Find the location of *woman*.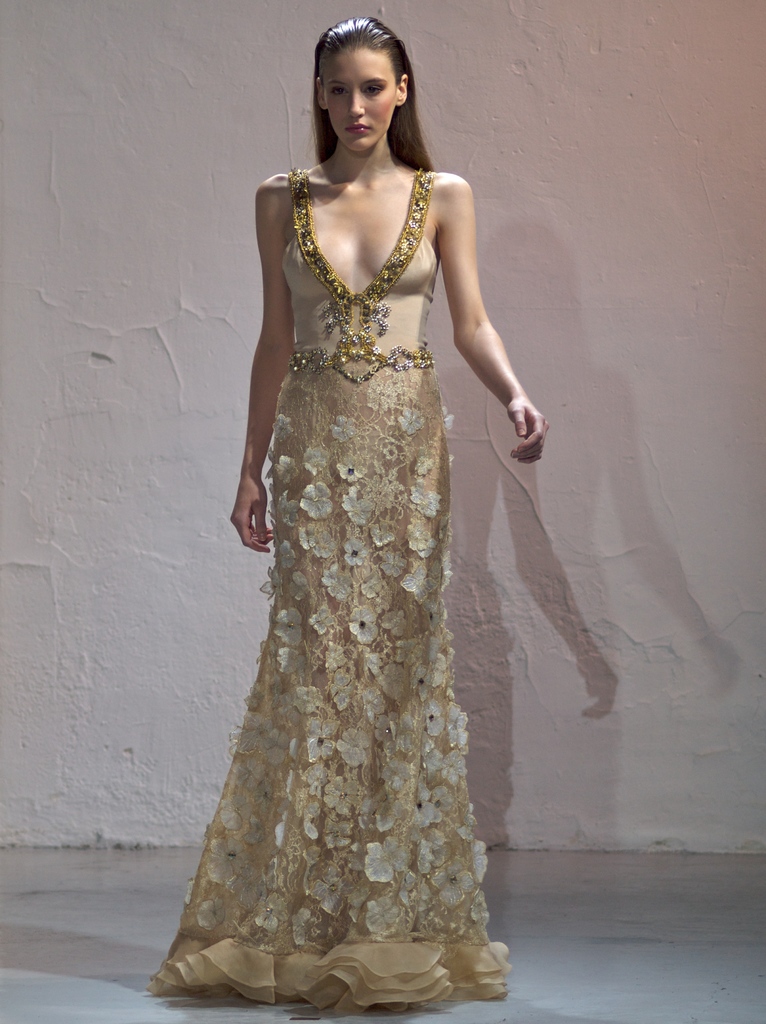
Location: [left=174, top=25, right=586, bottom=975].
